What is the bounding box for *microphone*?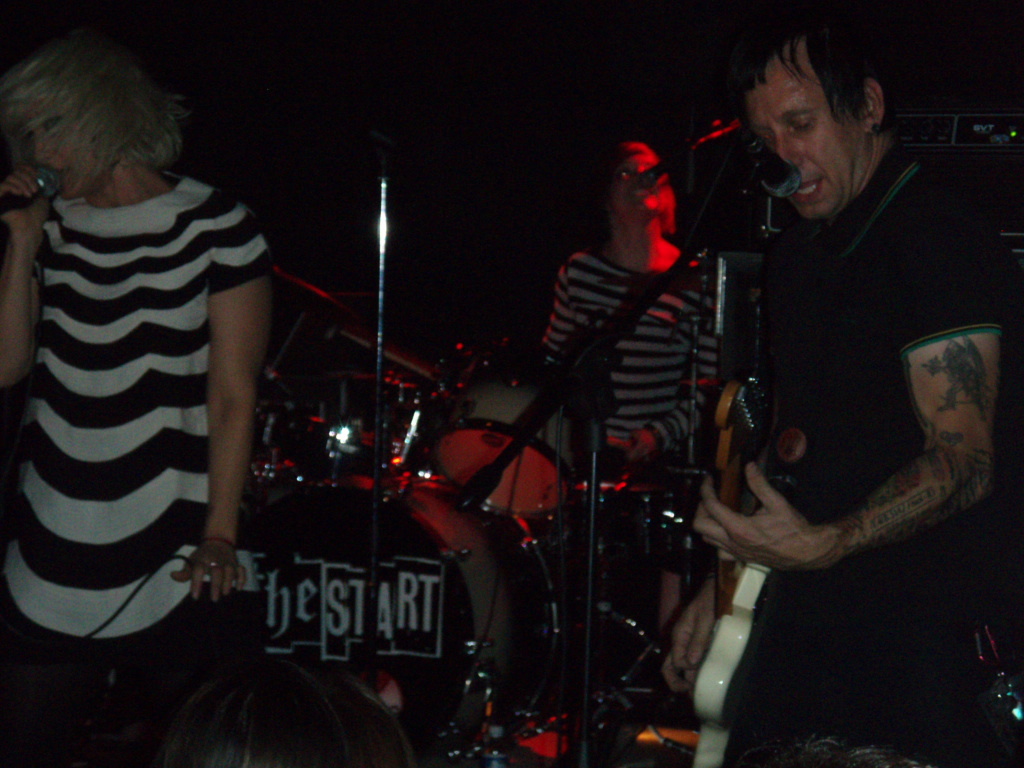
(1,157,60,219).
